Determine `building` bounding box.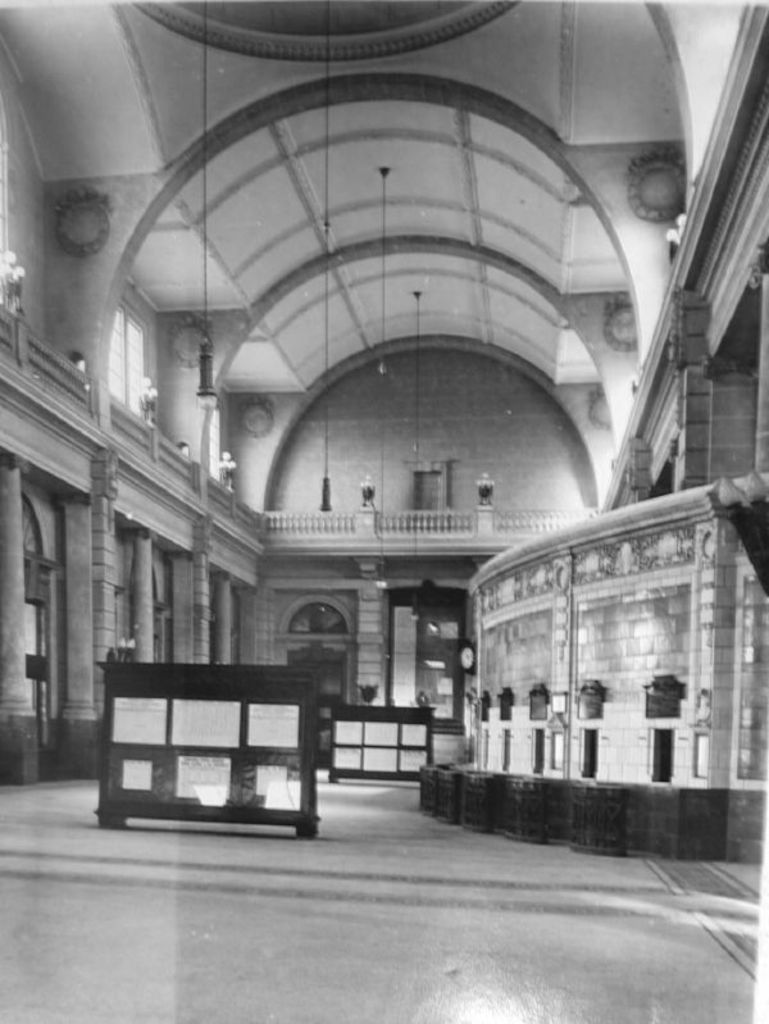
Determined: {"x1": 0, "y1": 0, "x2": 768, "y2": 1023}.
